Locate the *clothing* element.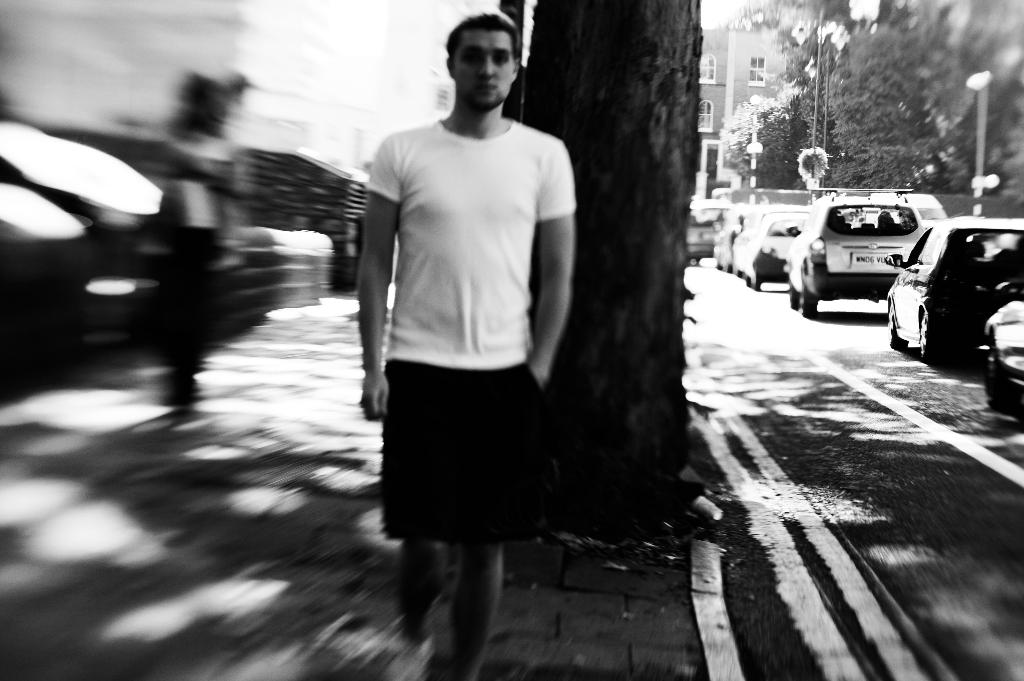
Element bbox: 368/49/580/570.
